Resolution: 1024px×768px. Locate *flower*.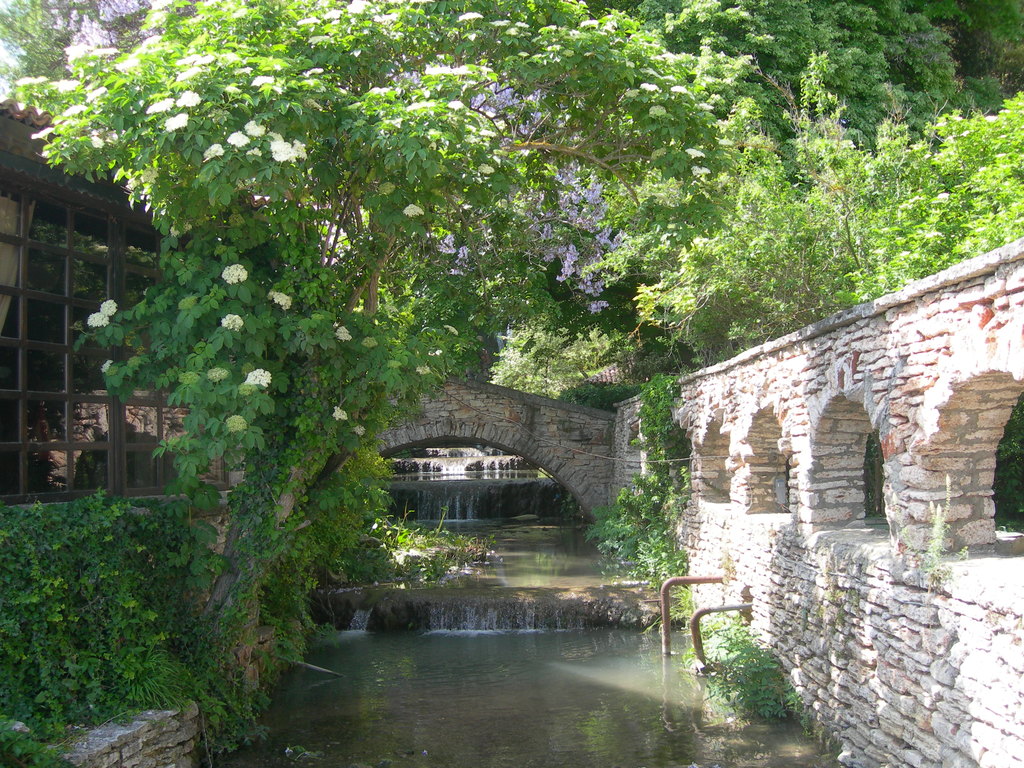
[444,325,461,335].
